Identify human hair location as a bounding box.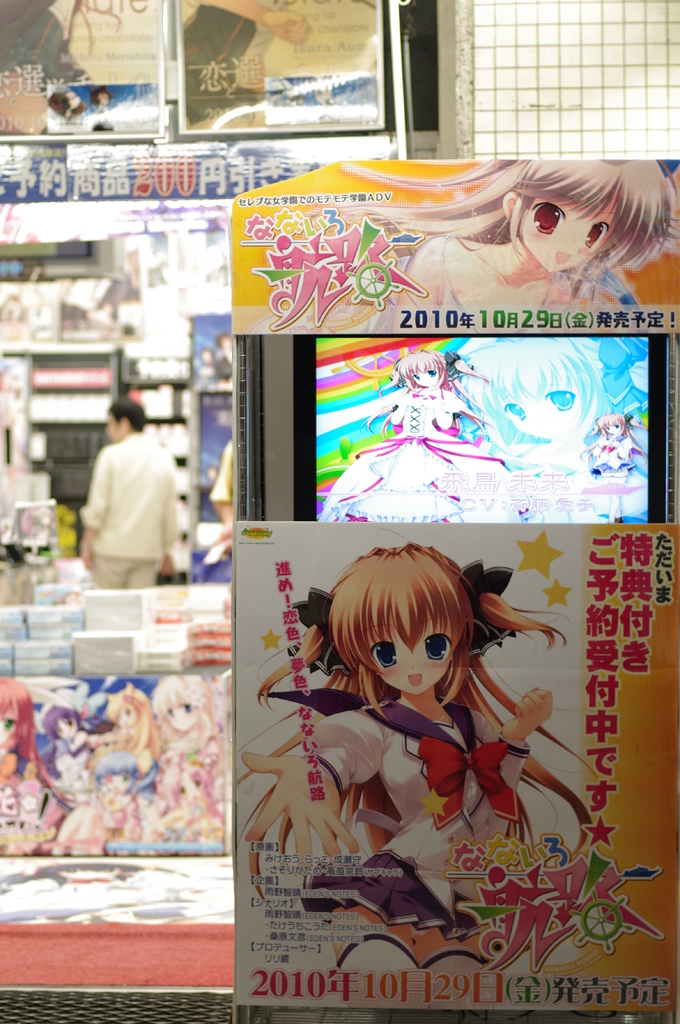
(left=149, top=669, right=214, bottom=750).
